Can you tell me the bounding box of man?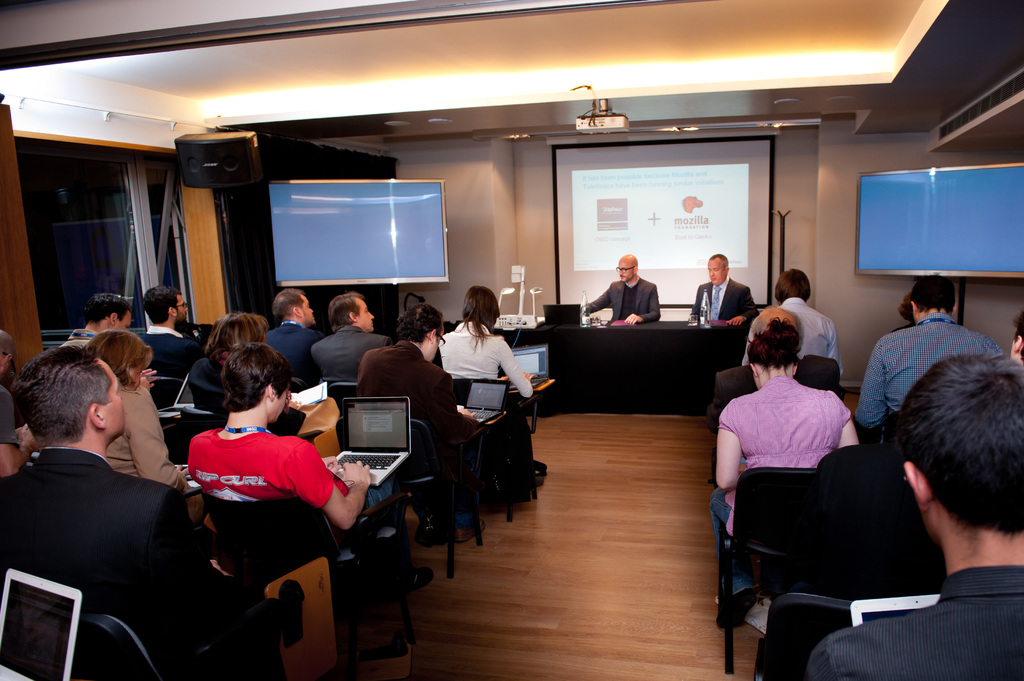
rect(579, 250, 664, 328).
